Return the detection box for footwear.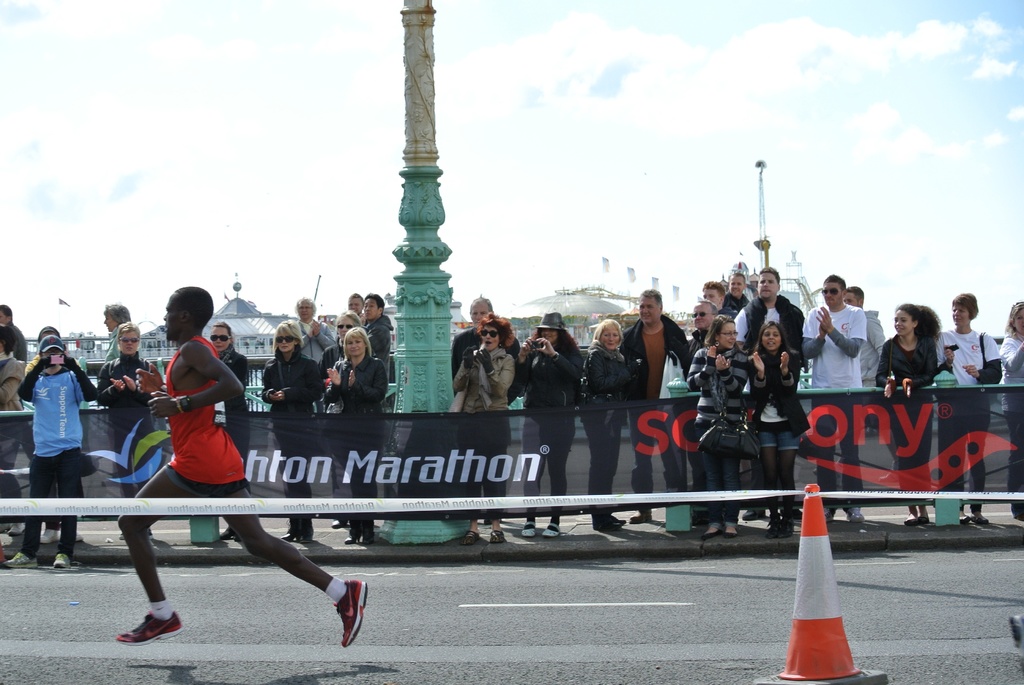
{"left": 899, "top": 518, "right": 921, "bottom": 528}.
